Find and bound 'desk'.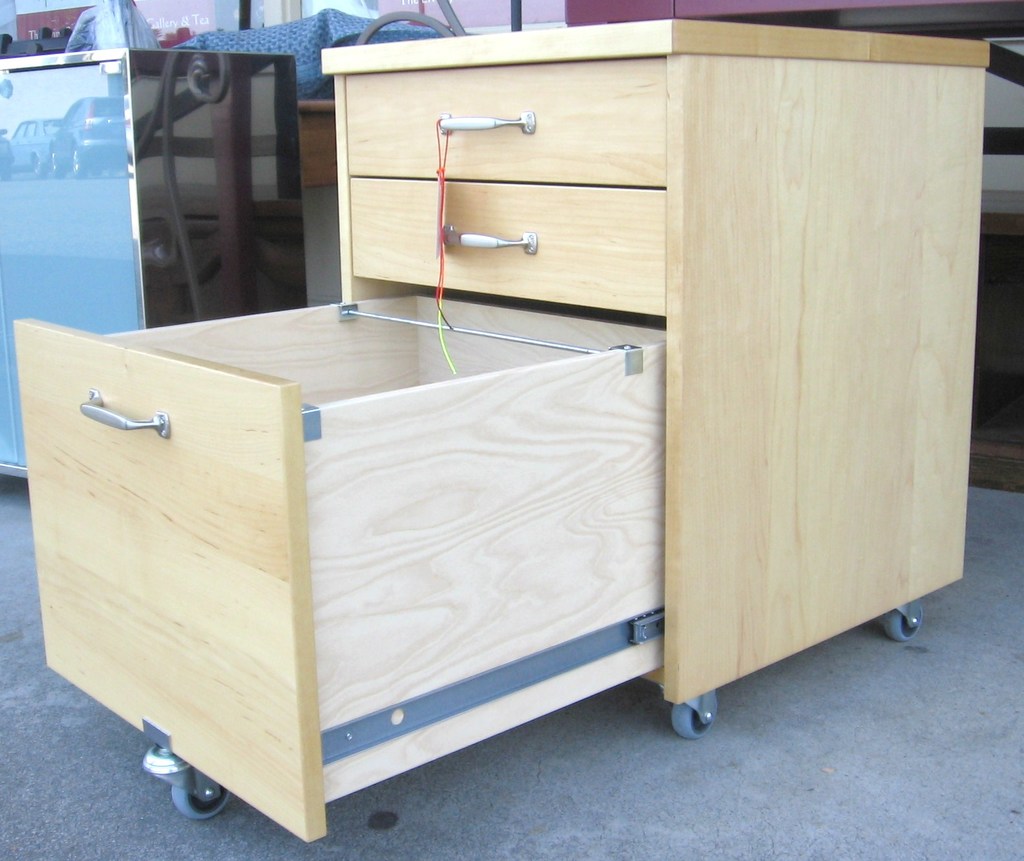
Bound: [x1=32, y1=70, x2=945, y2=791].
